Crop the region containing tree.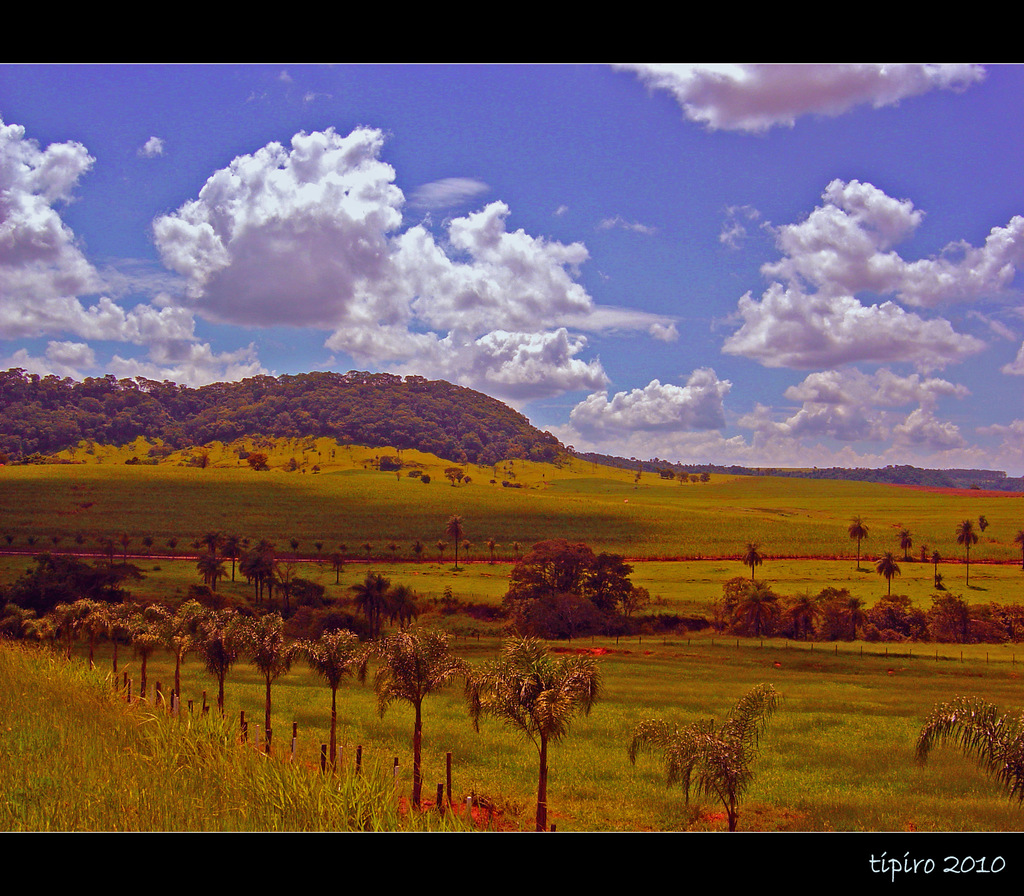
Crop region: <box>897,529,924,564</box>.
